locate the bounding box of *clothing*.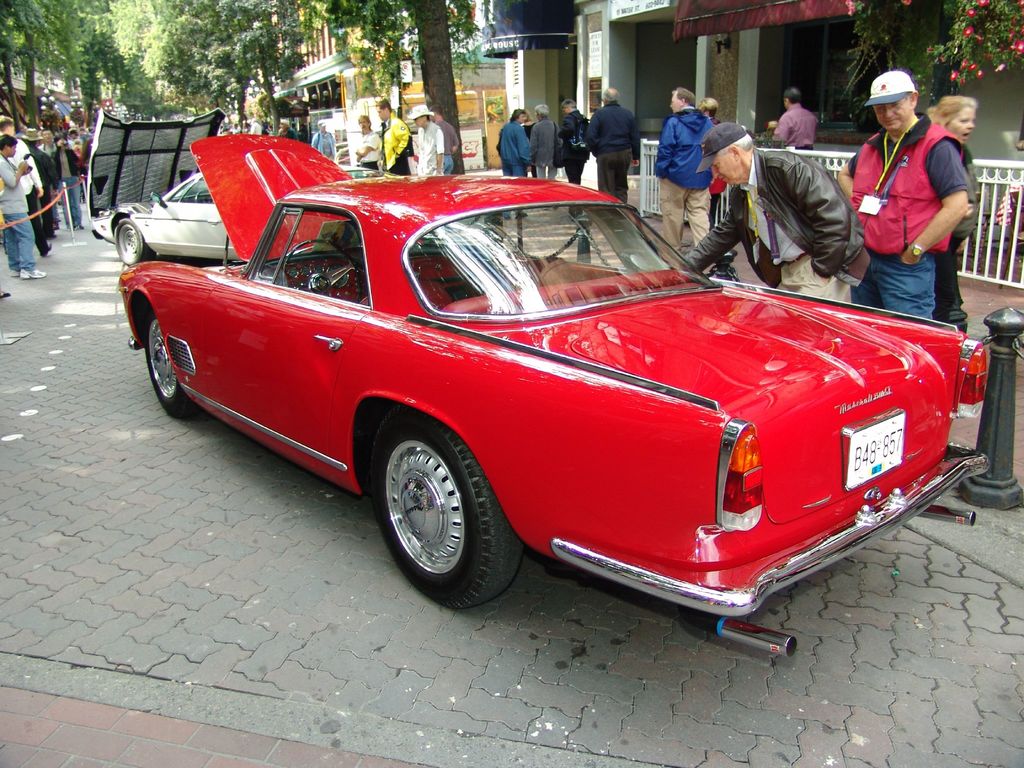
Bounding box: [312, 131, 339, 161].
